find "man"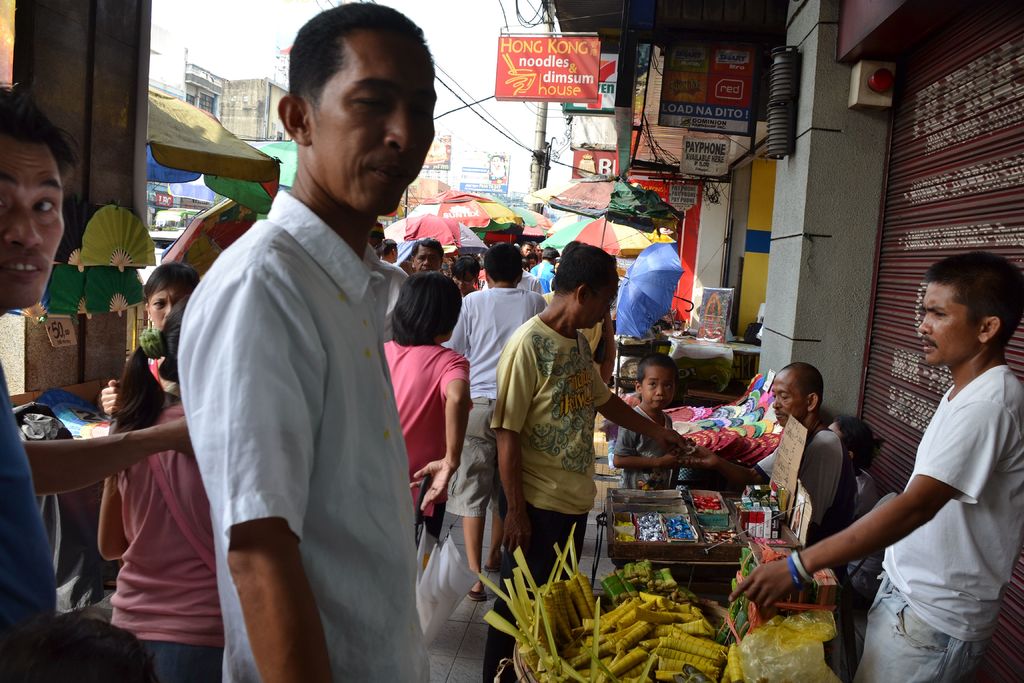
{"x1": 728, "y1": 253, "x2": 1023, "y2": 682}
